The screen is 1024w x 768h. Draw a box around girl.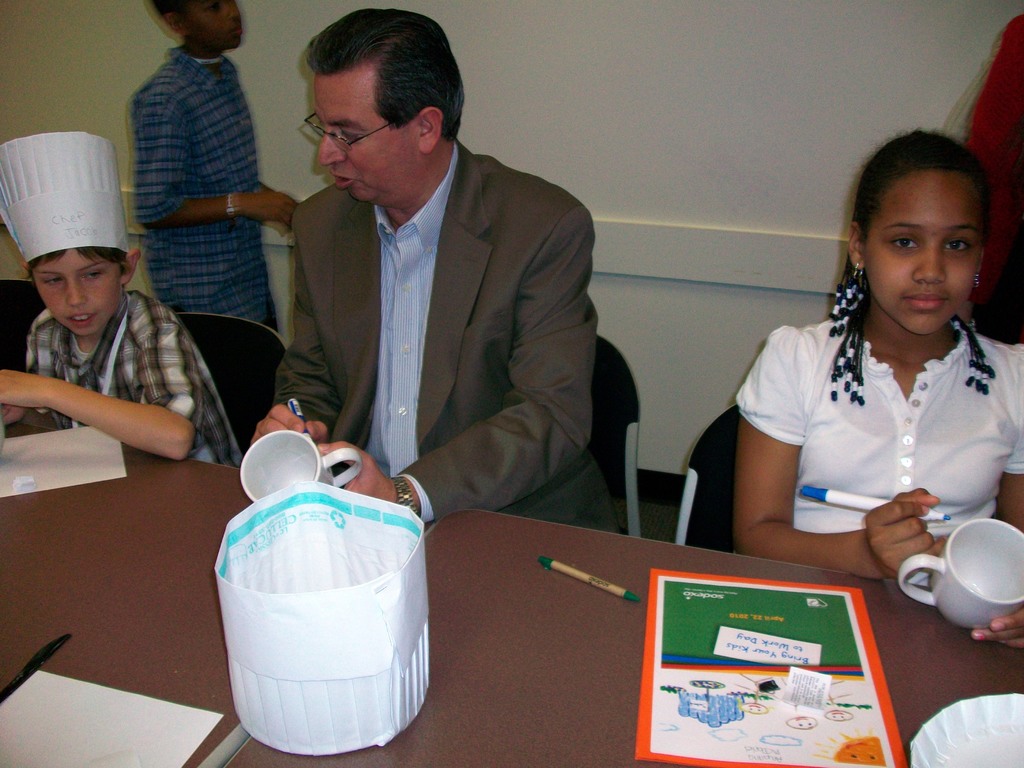
(732,124,1023,648).
